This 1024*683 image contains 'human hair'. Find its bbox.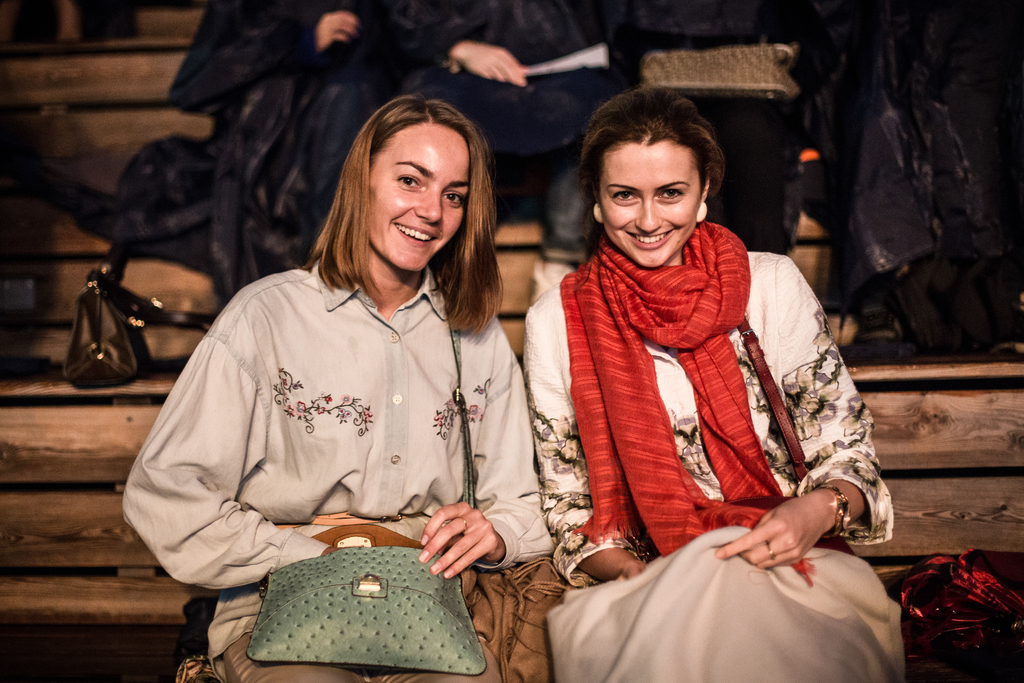
578, 83, 726, 268.
